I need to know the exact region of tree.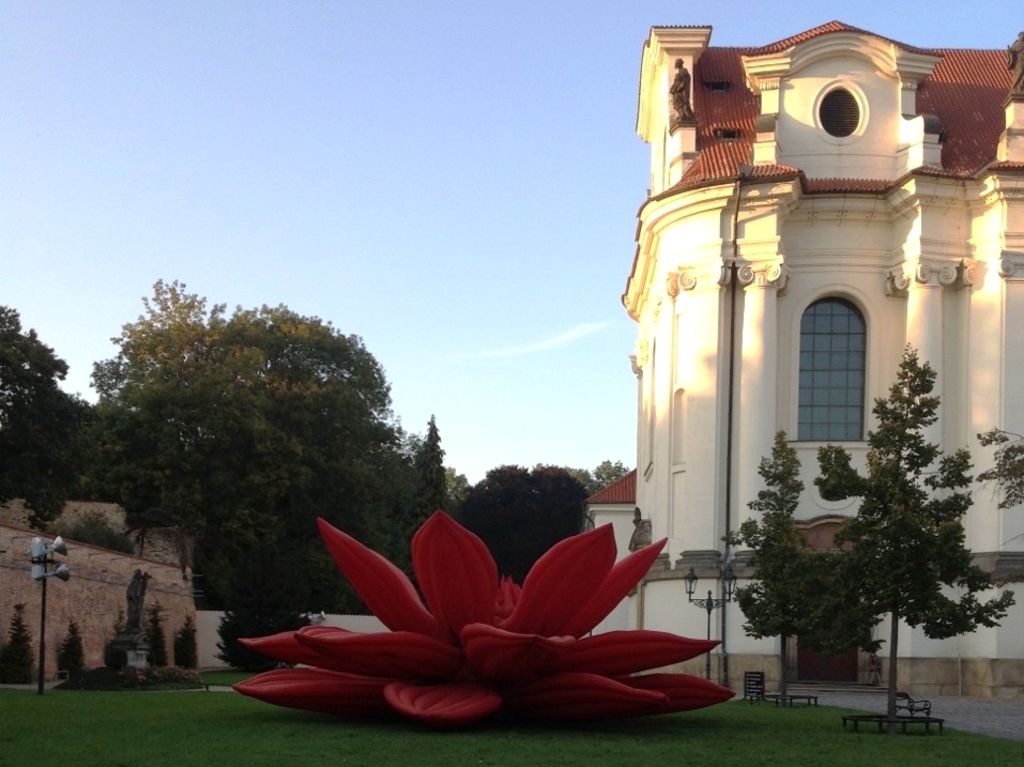
Region: region(103, 300, 424, 669).
